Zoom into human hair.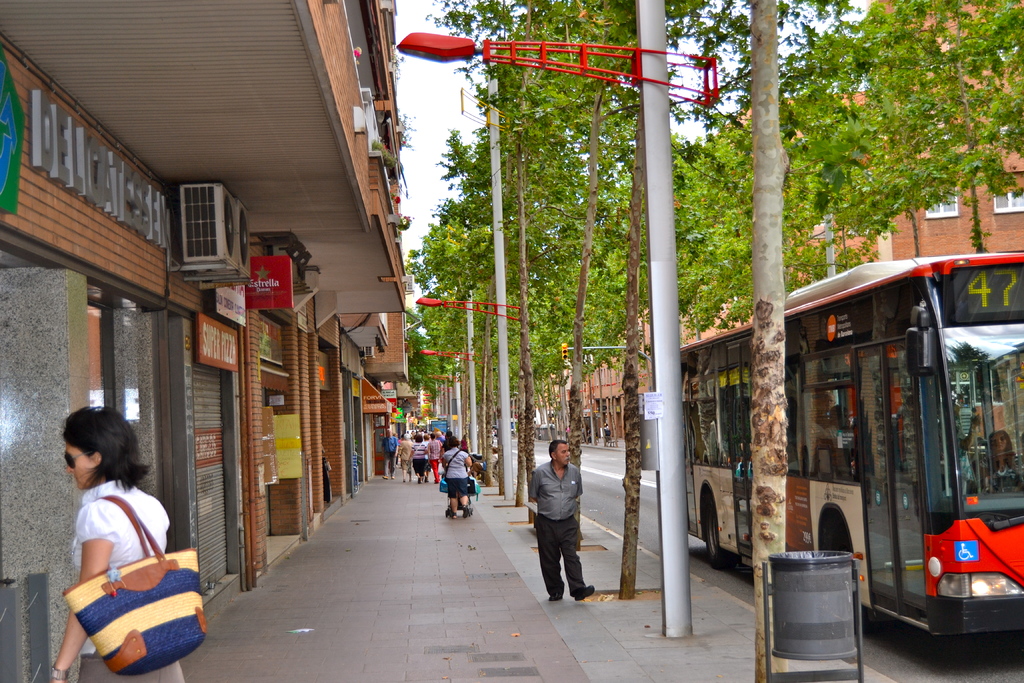
Zoom target: BBox(404, 433, 411, 438).
